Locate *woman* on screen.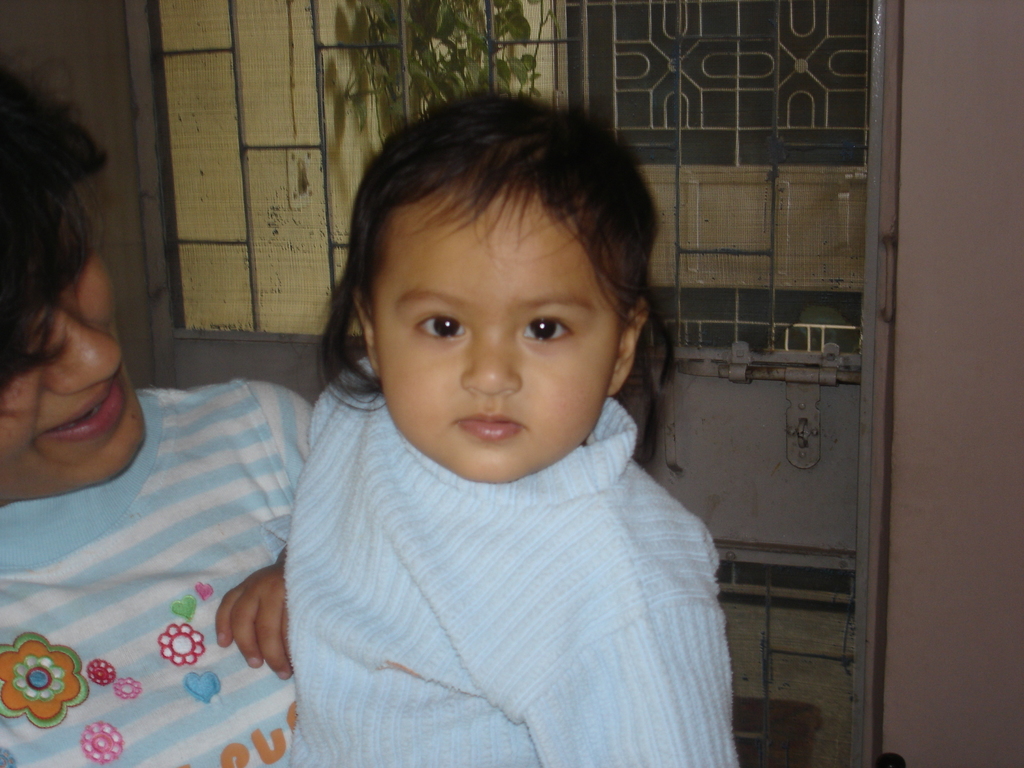
On screen at Rect(3, 98, 316, 746).
